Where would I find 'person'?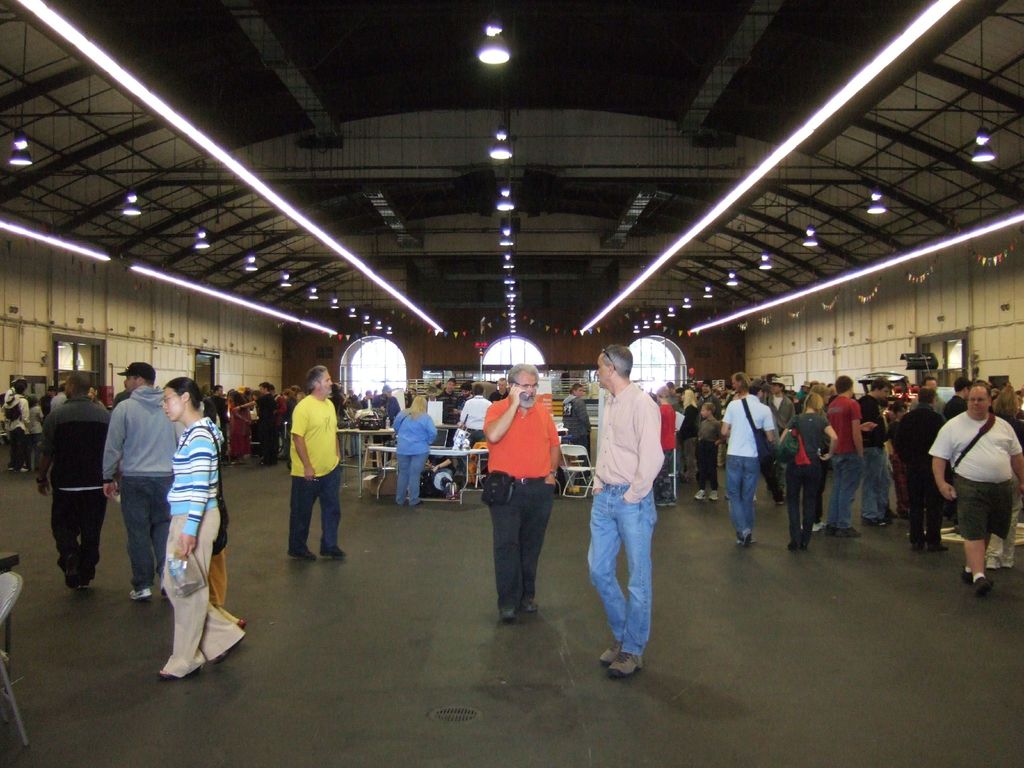
At detection(730, 372, 754, 399).
